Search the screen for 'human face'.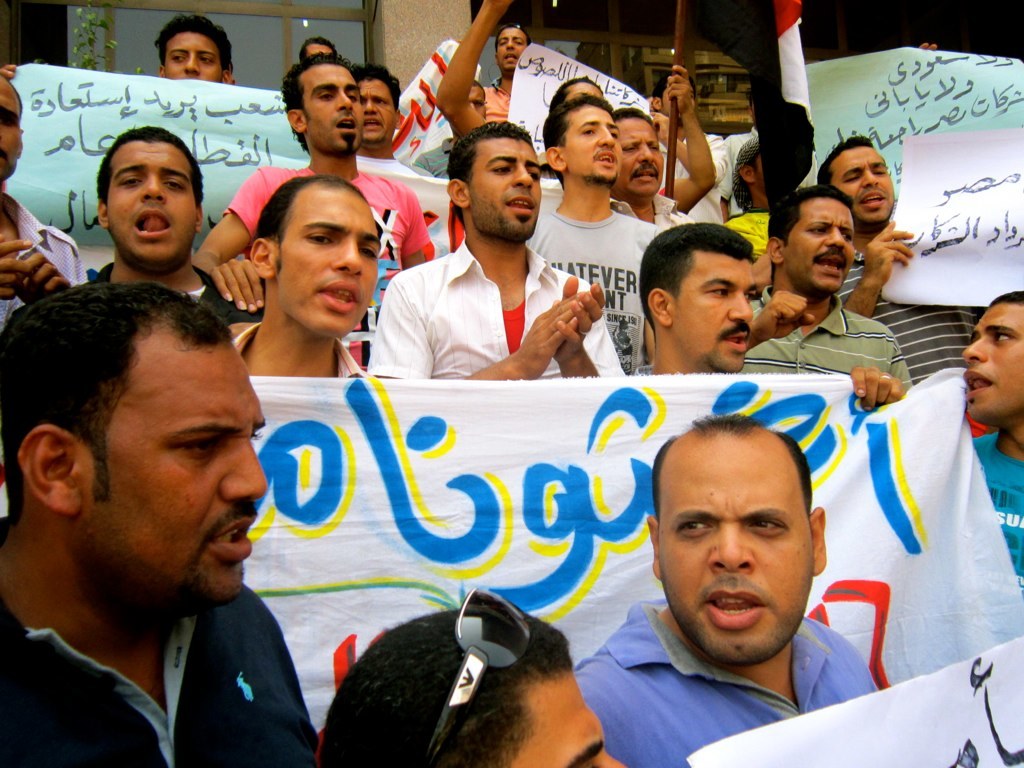
Found at select_region(106, 141, 198, 262).
